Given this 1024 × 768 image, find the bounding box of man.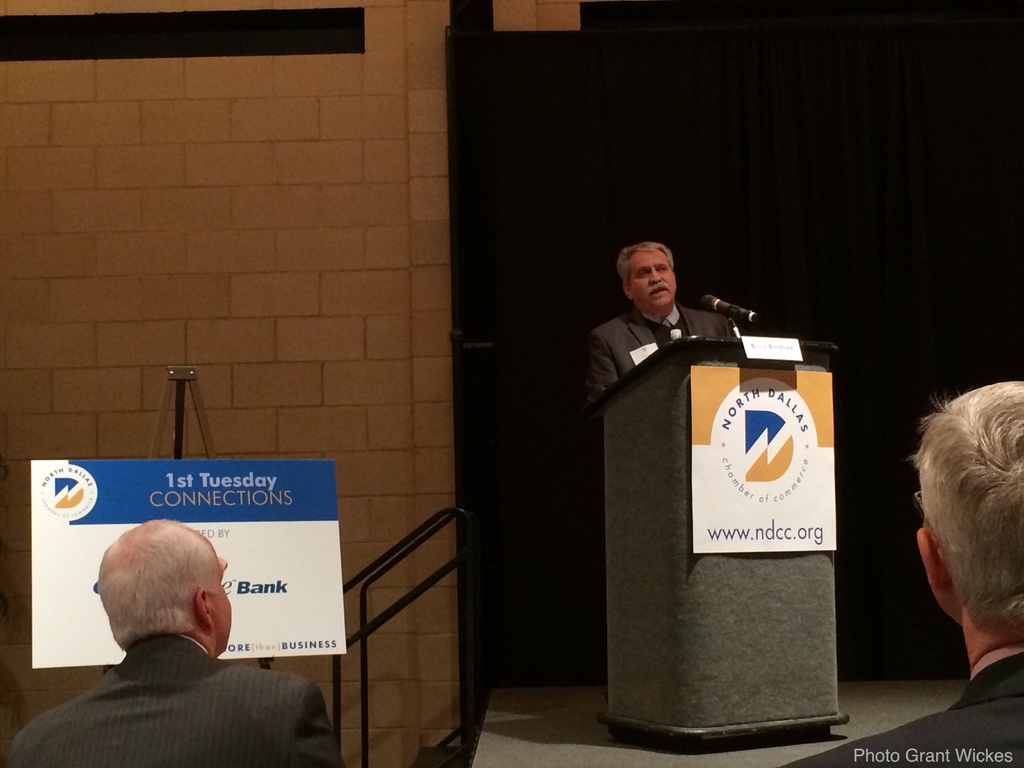
29,530,330,760.
